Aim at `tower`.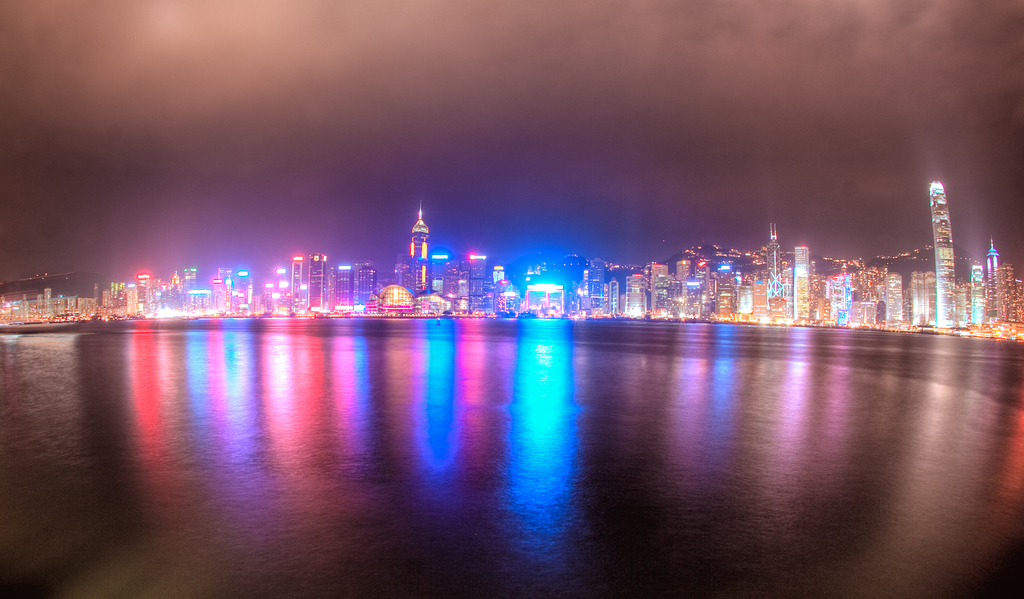
Aimed at select_region(608, 278, 618, 316).
